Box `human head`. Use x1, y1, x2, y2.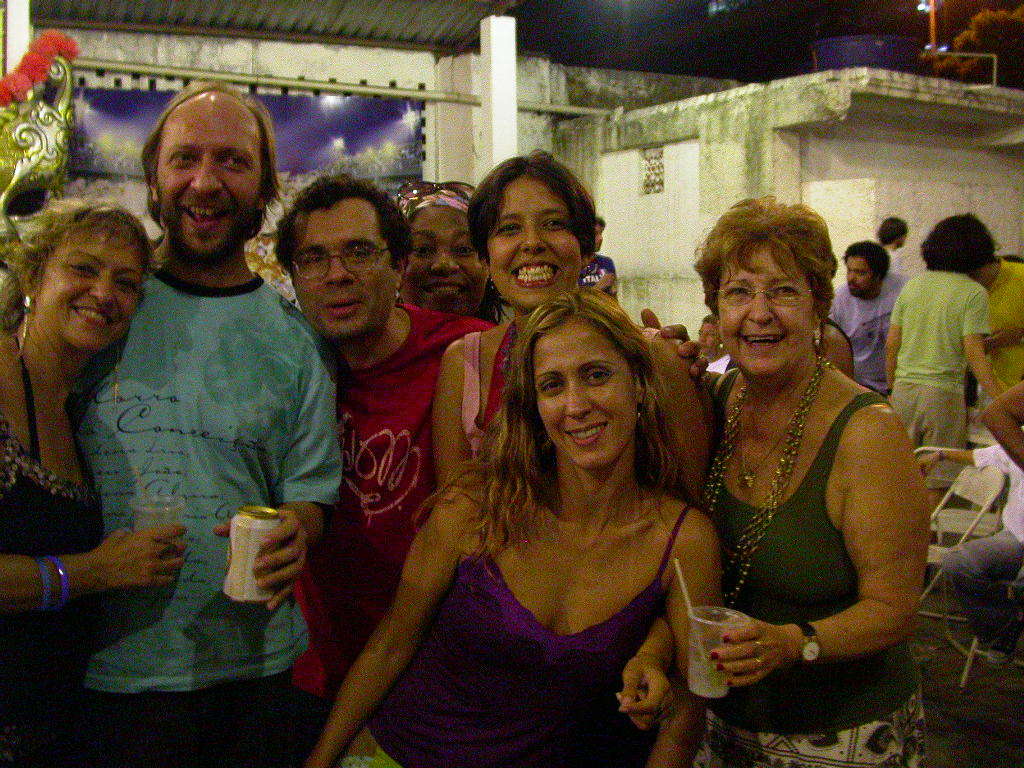
587, 213, 606, 252.
